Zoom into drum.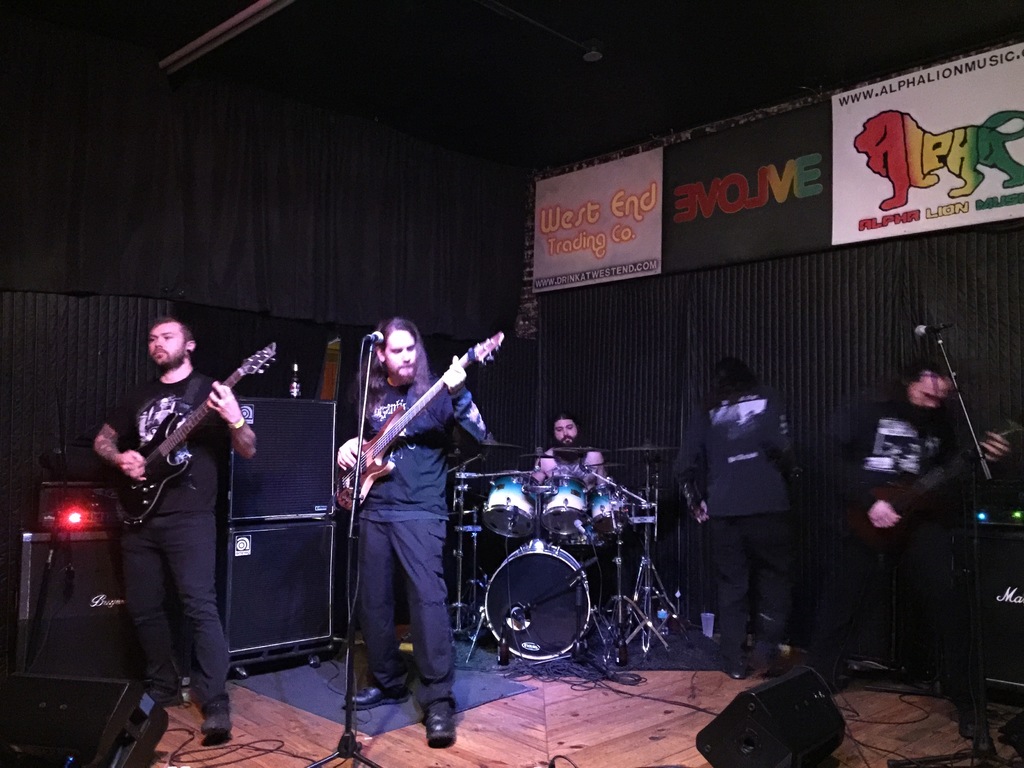
Zoom target: 593:487:628:531.
